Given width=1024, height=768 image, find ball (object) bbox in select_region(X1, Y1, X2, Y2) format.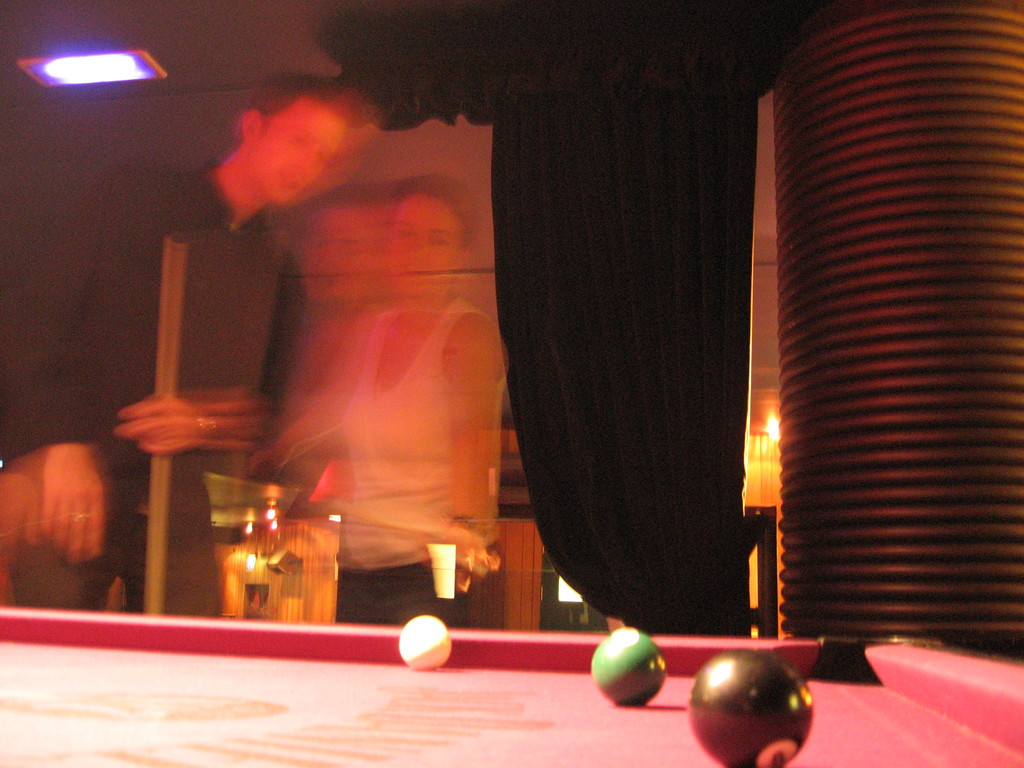
select_region(692, 653, 808, 767).
